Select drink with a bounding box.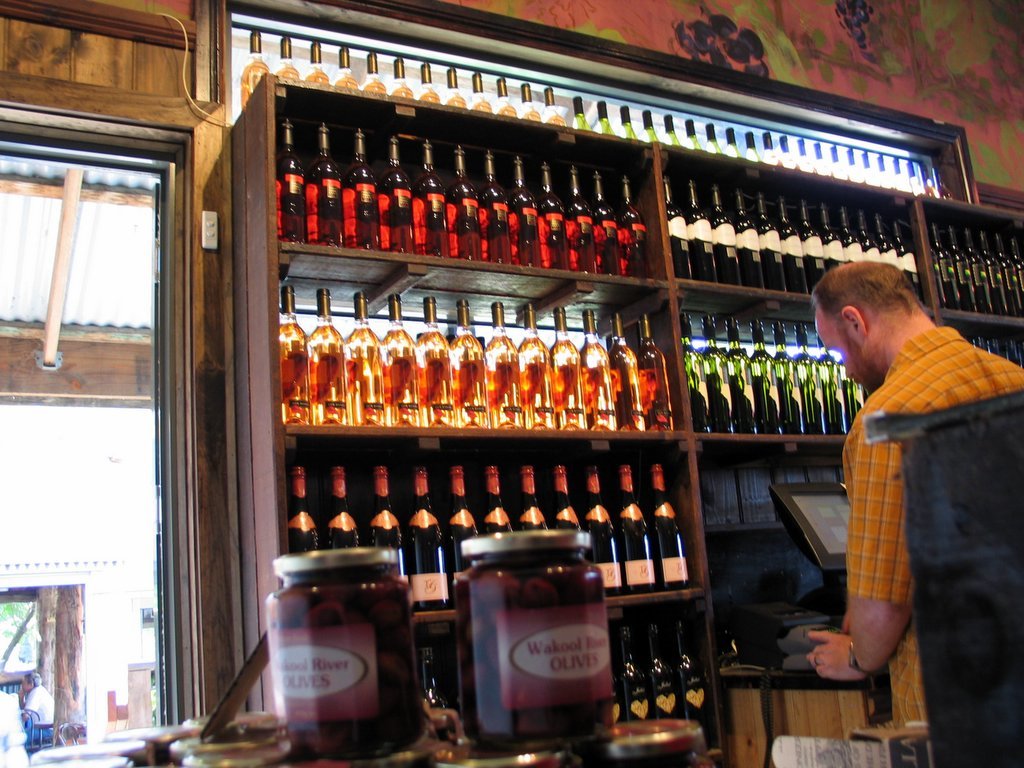
(469,71,493,109).
